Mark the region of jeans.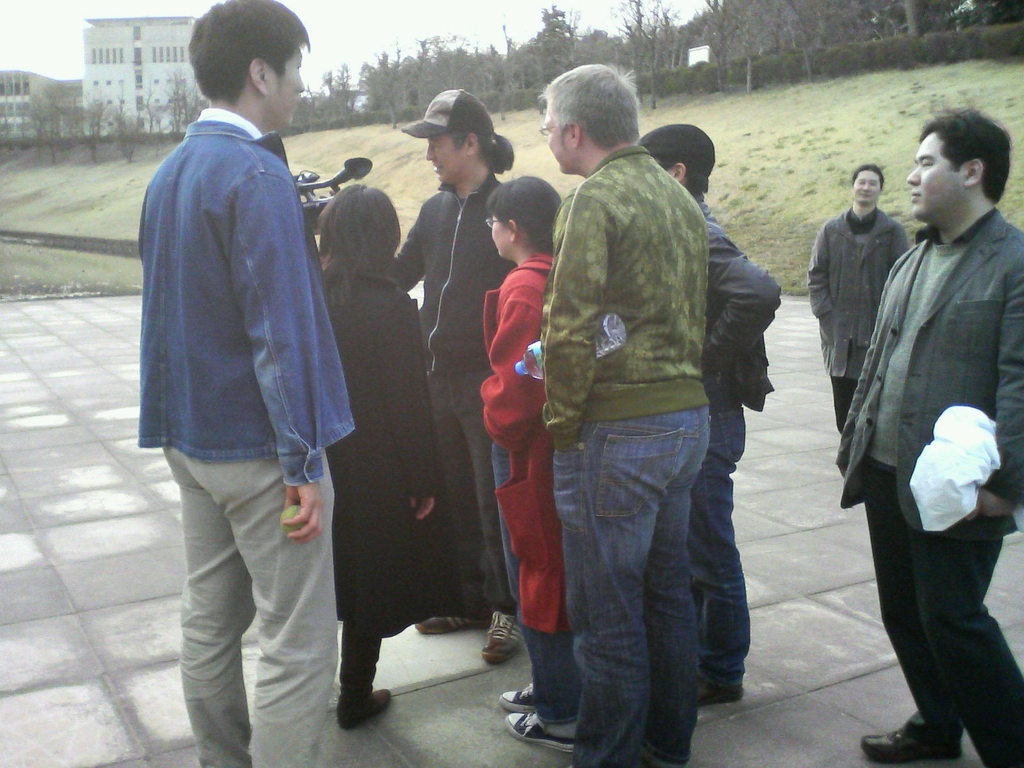
Region: (697,401,751,688).
